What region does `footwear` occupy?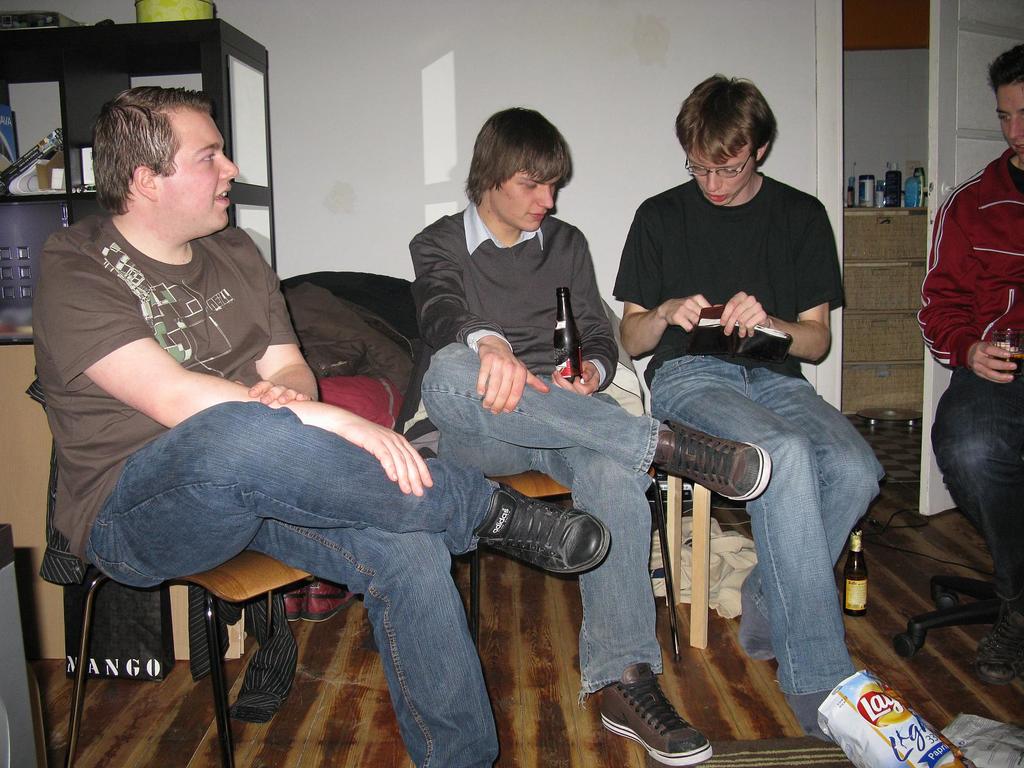
<region>279, 590, 295, 619</region>.
